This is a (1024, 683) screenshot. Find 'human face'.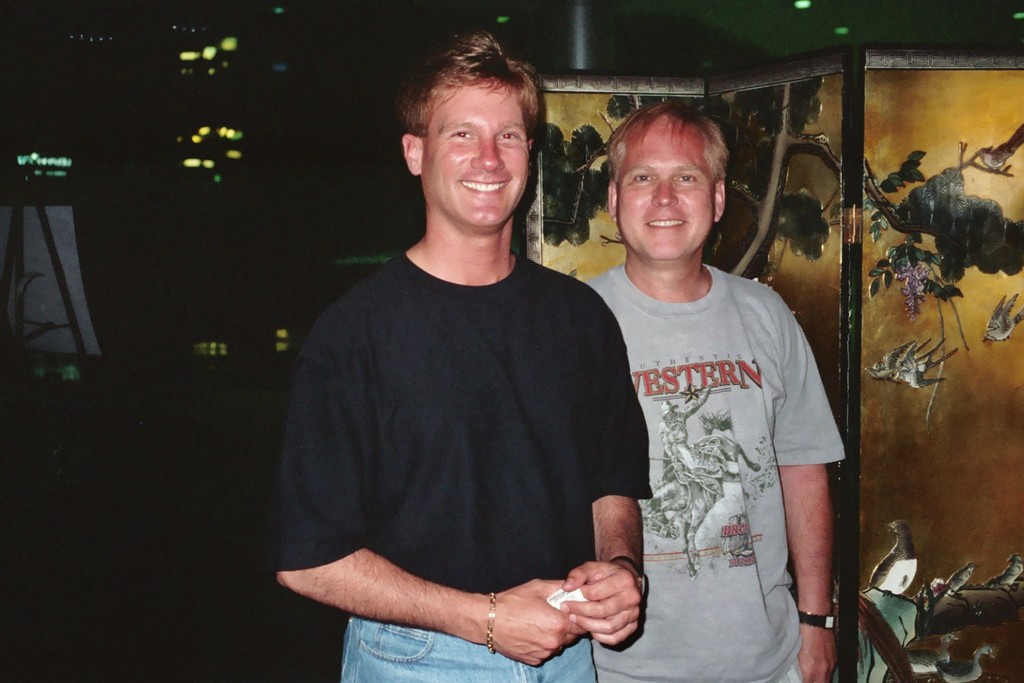
Bounding box: bbox=[422, 83, 530, 225].
